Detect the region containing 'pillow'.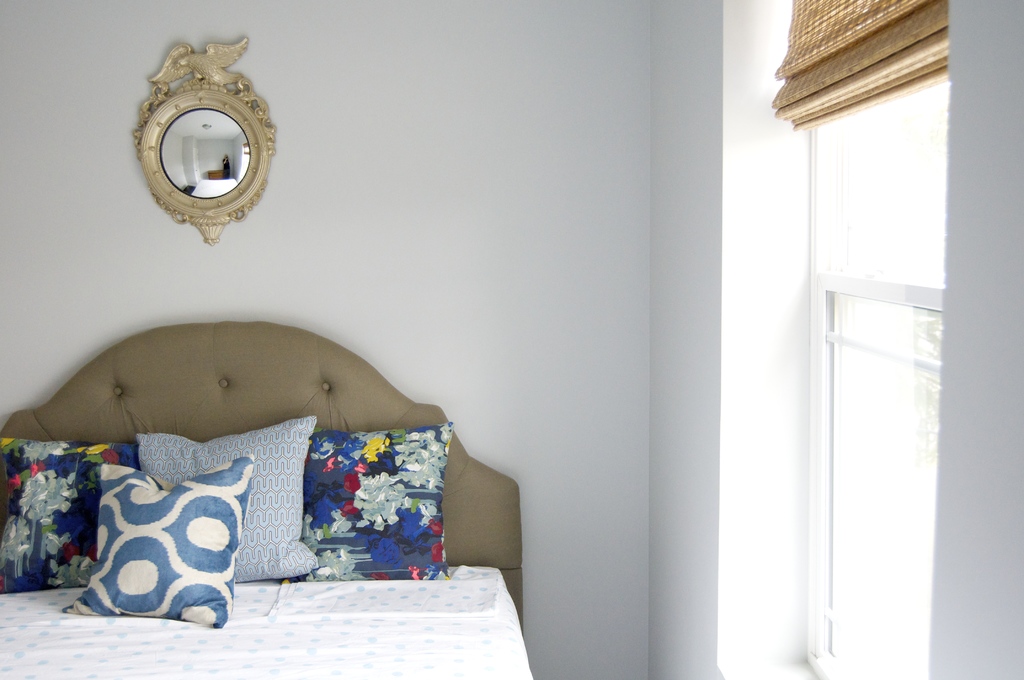
BBox(0, 437, 140, 596).
